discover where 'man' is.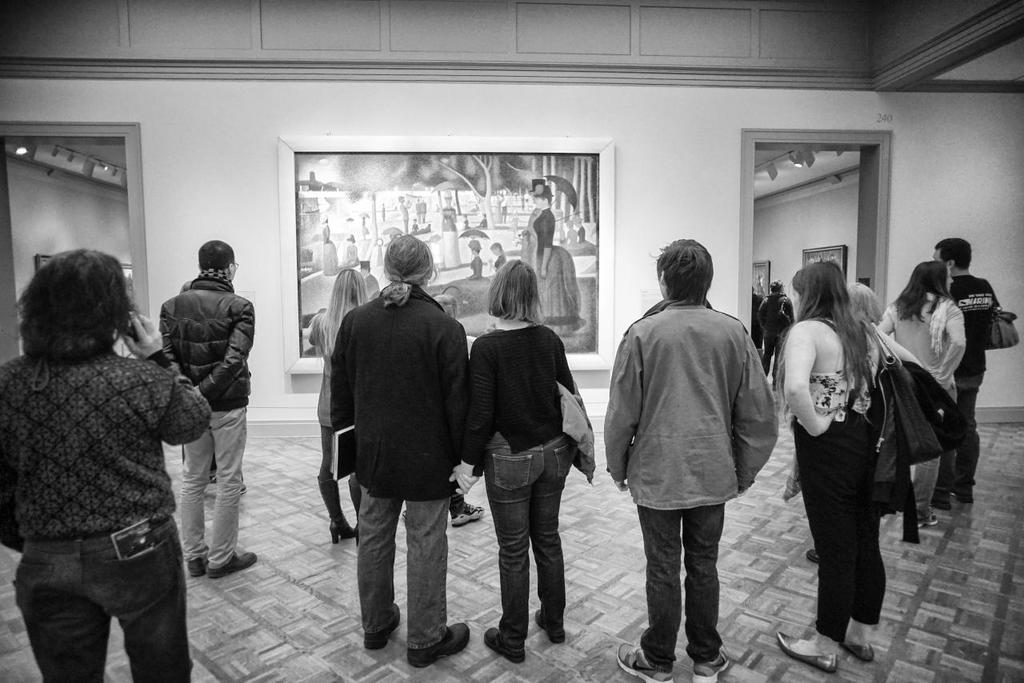
Discovered at (left=932, top=242, right=998, bottom=509).
